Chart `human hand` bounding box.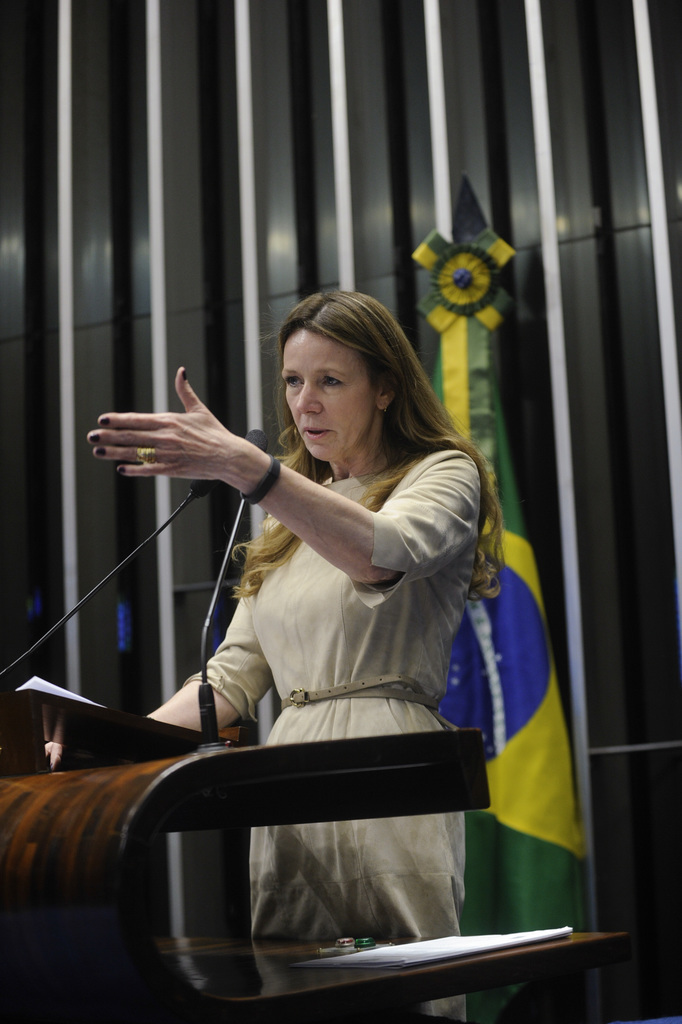
Charted: detection(79, 406, 274, 476).
